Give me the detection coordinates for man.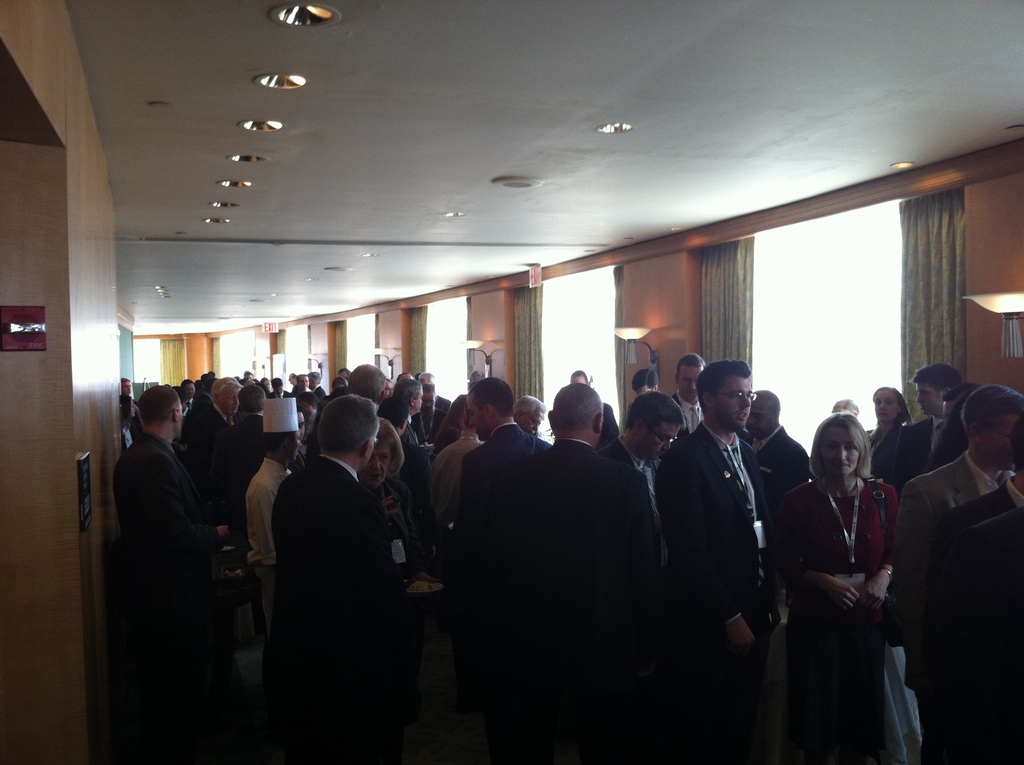
[500,382,656,759].
